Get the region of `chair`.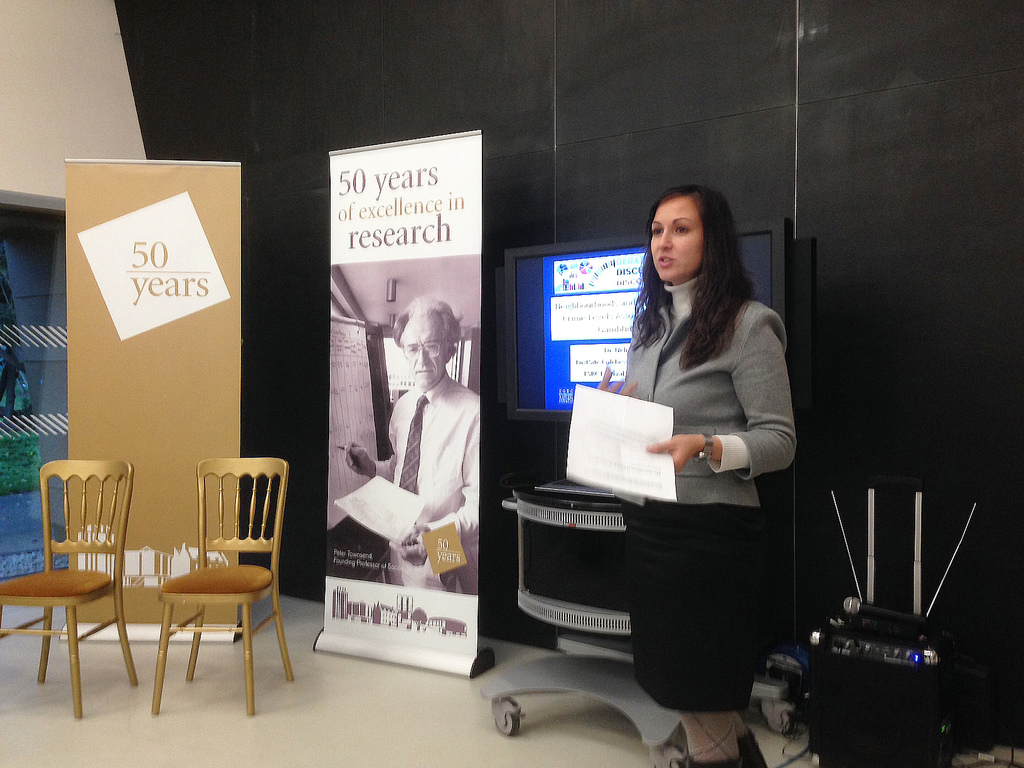
crop(0, 458, 144, 720).
